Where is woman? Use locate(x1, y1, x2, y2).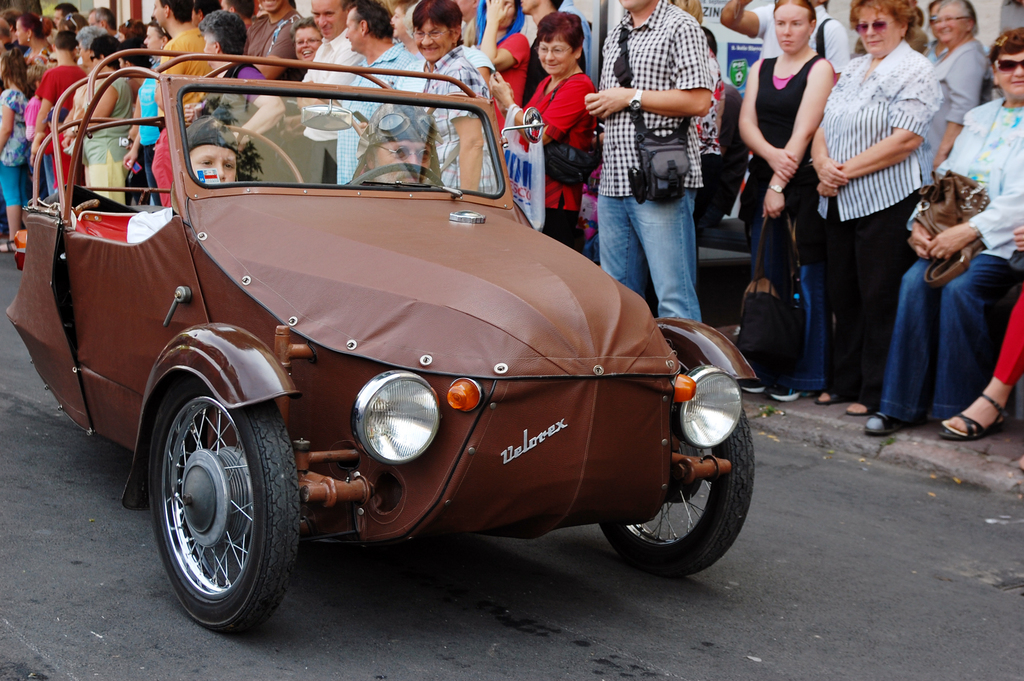
locate(63, 35, 135, 204).
